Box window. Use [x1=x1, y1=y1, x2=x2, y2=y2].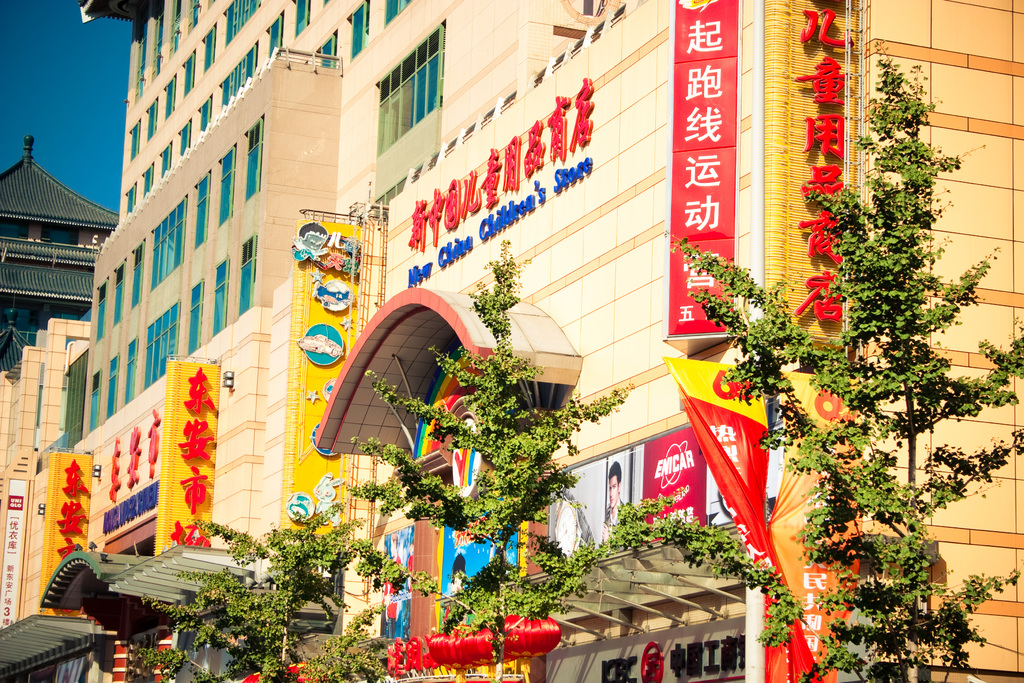
[x1=151, y1=189, x2=204, y2=292].
